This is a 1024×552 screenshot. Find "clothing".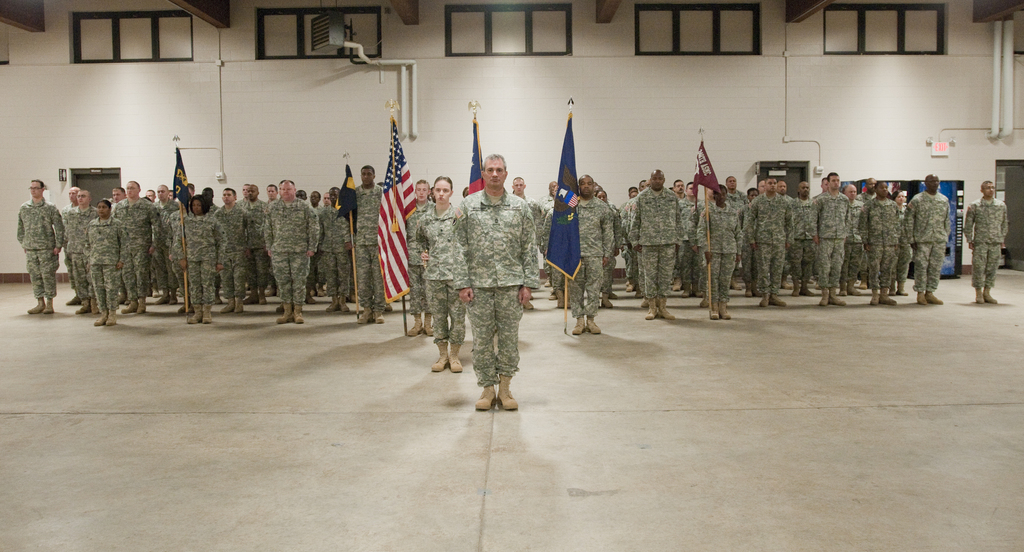
Bounding box: box(675, 197, 696, 293).
